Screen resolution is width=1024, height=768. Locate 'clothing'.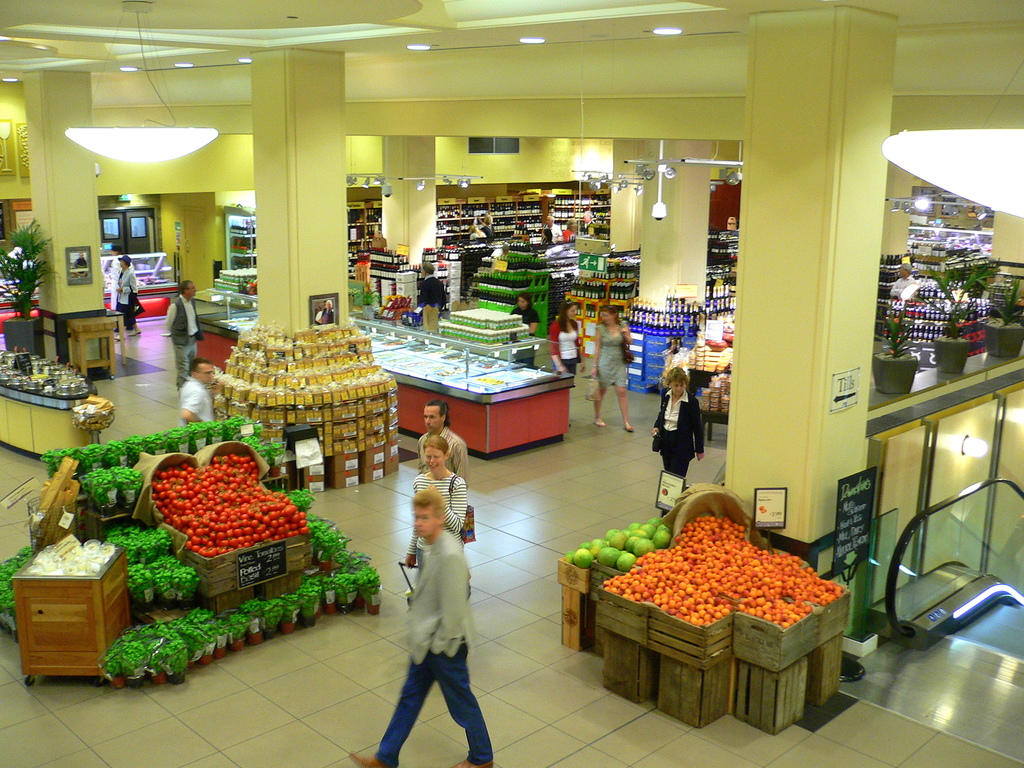
pyautogui.locateOnScreen(655, 389, 705, 492).
